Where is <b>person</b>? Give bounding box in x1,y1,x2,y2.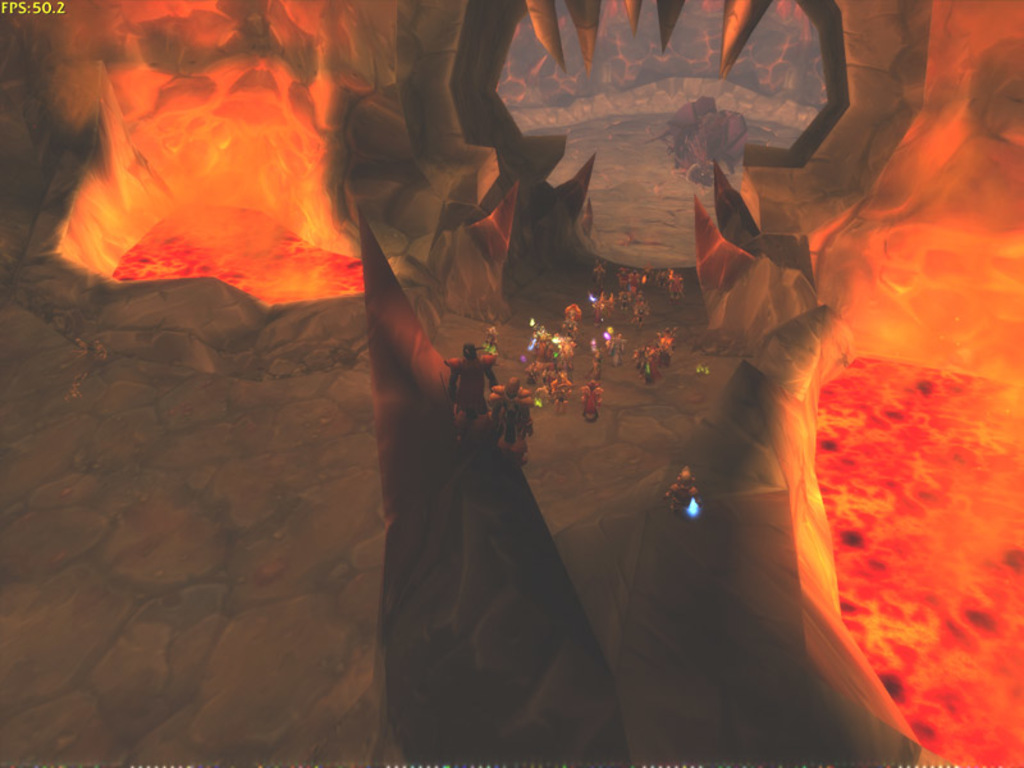
662,467,701,512.
